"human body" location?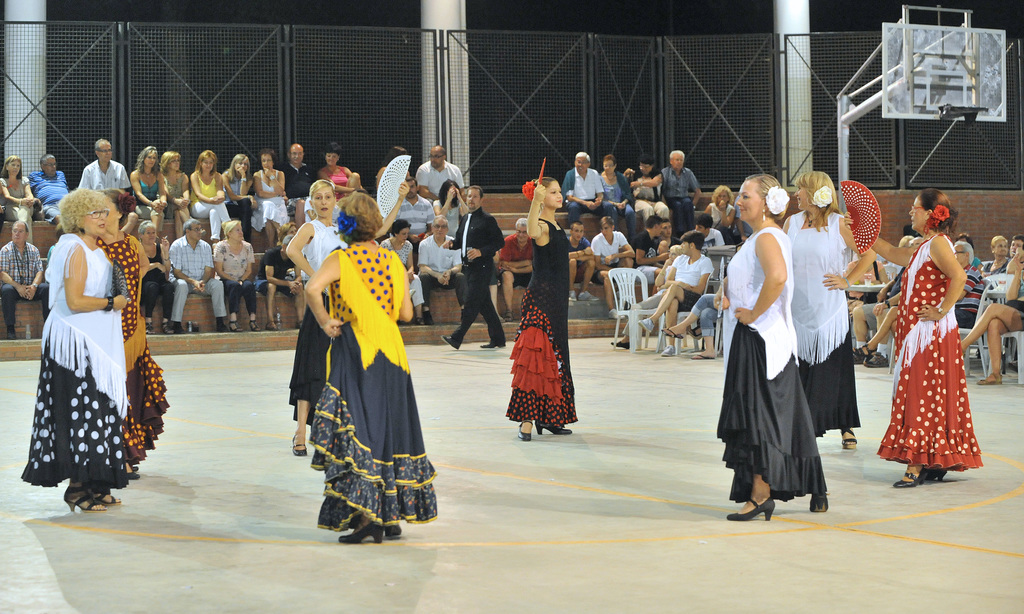
select_region(166, 219, 229, 324)
